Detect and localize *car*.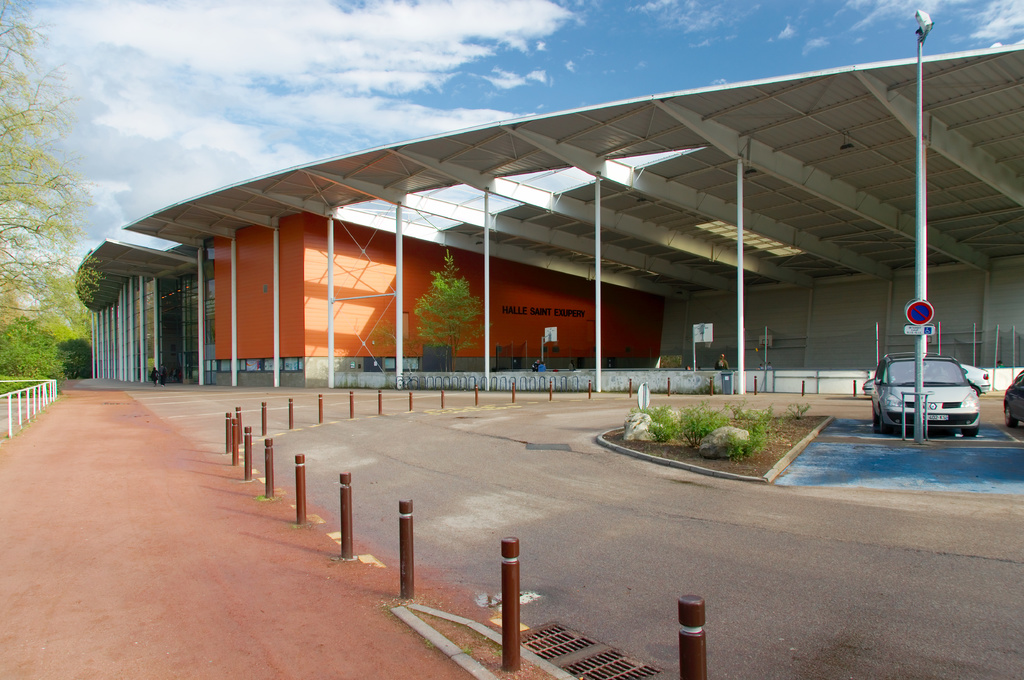
Localized at (x1=1002, y1=371, x2=1023, y2=429).
